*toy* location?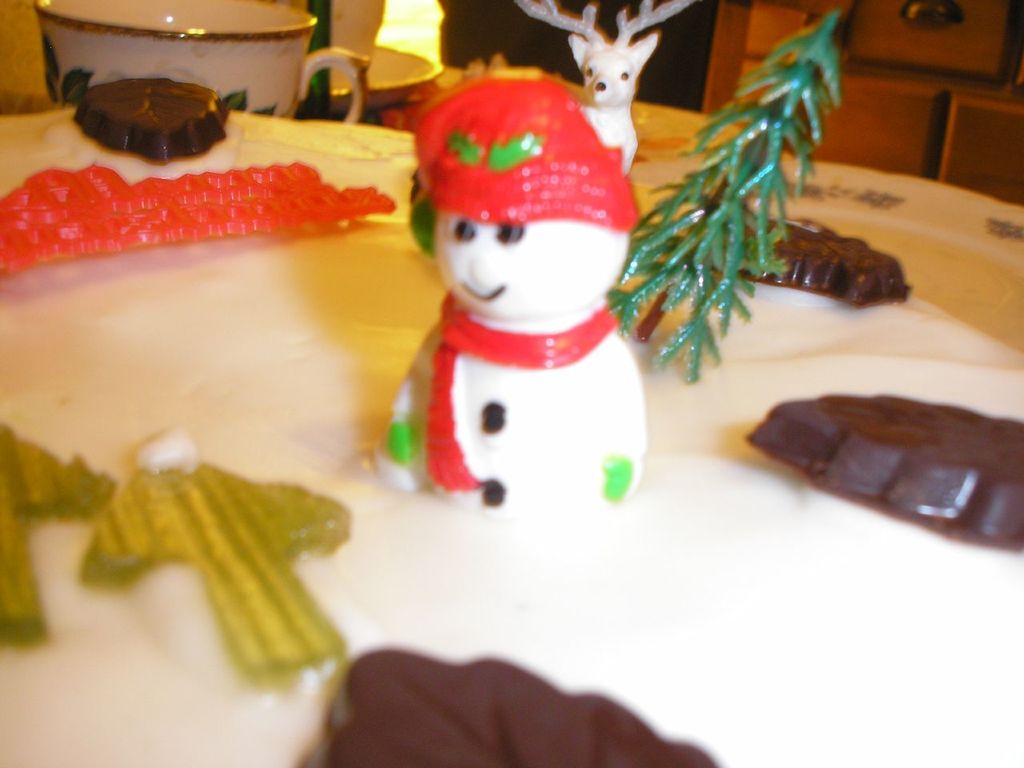
<region>482, 0, 706, 184</region>
